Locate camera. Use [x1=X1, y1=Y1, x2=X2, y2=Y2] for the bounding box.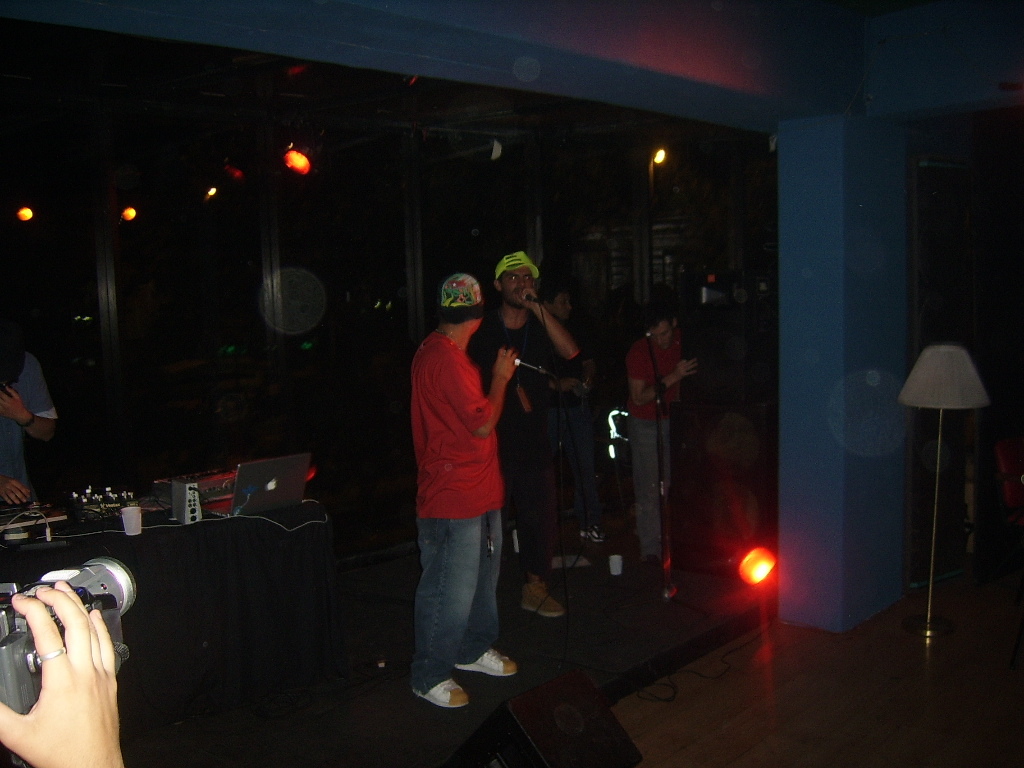
[x1=0, y1=554, x2=144, y2=722].
